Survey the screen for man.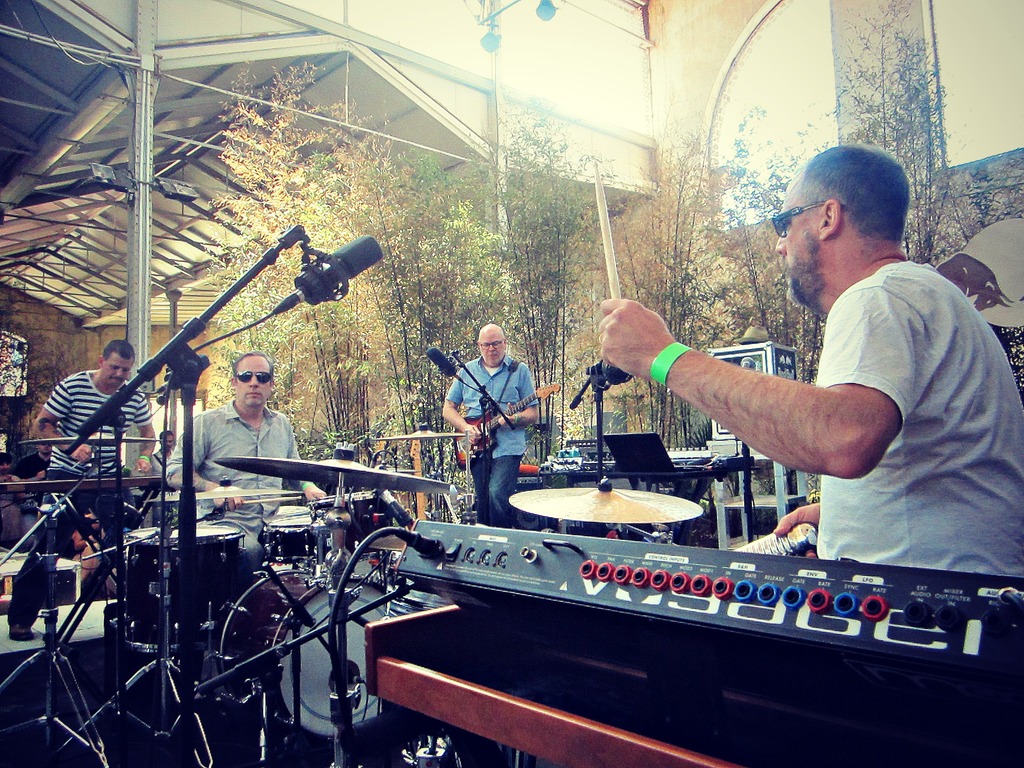
Survey found: pyautogui.locateOnScreen(429, 316, 549, 542).
